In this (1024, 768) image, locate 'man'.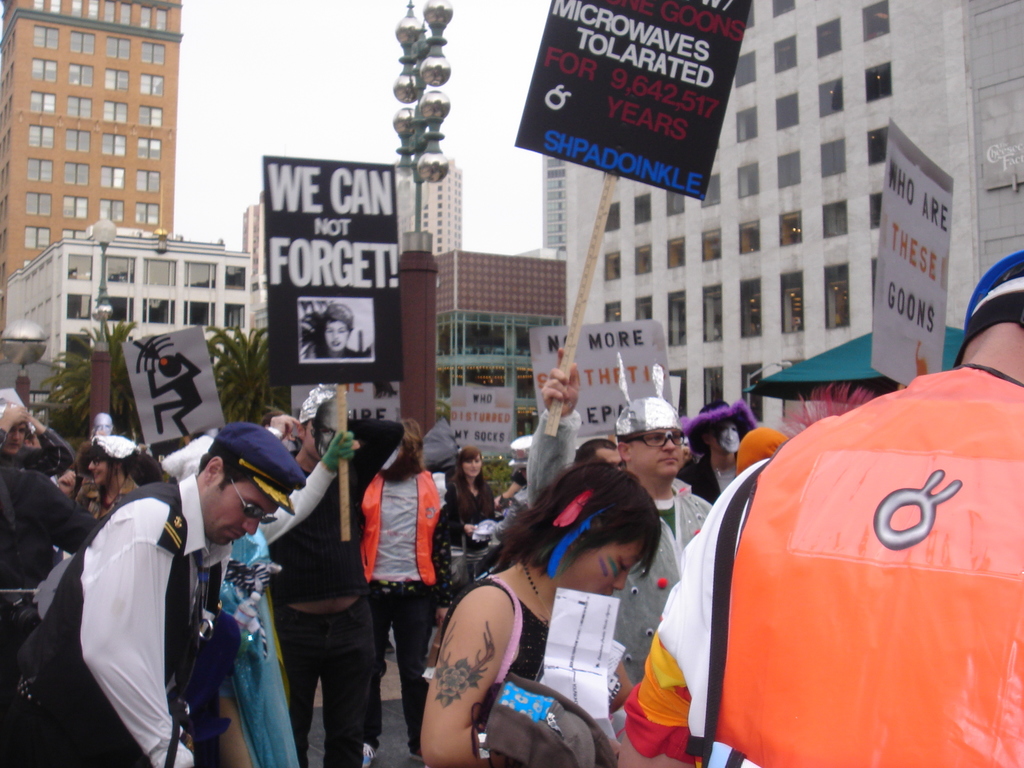
Bounding box: (x1=618, y1=250, x2=1023, y2=767).
